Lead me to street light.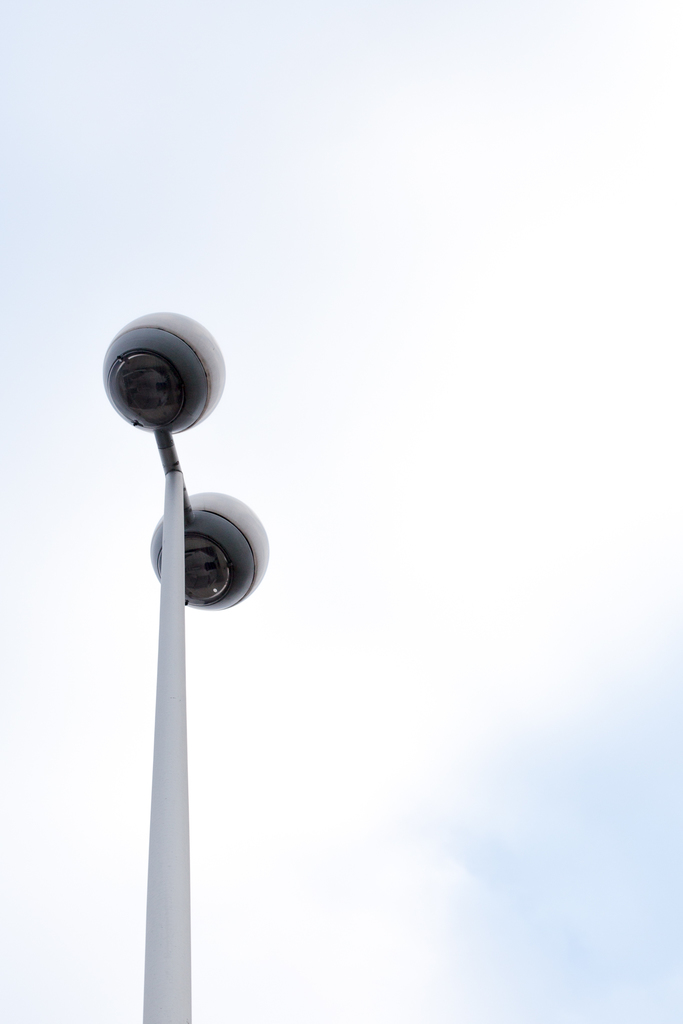
Lead to box(67, 306, 263, 964).
